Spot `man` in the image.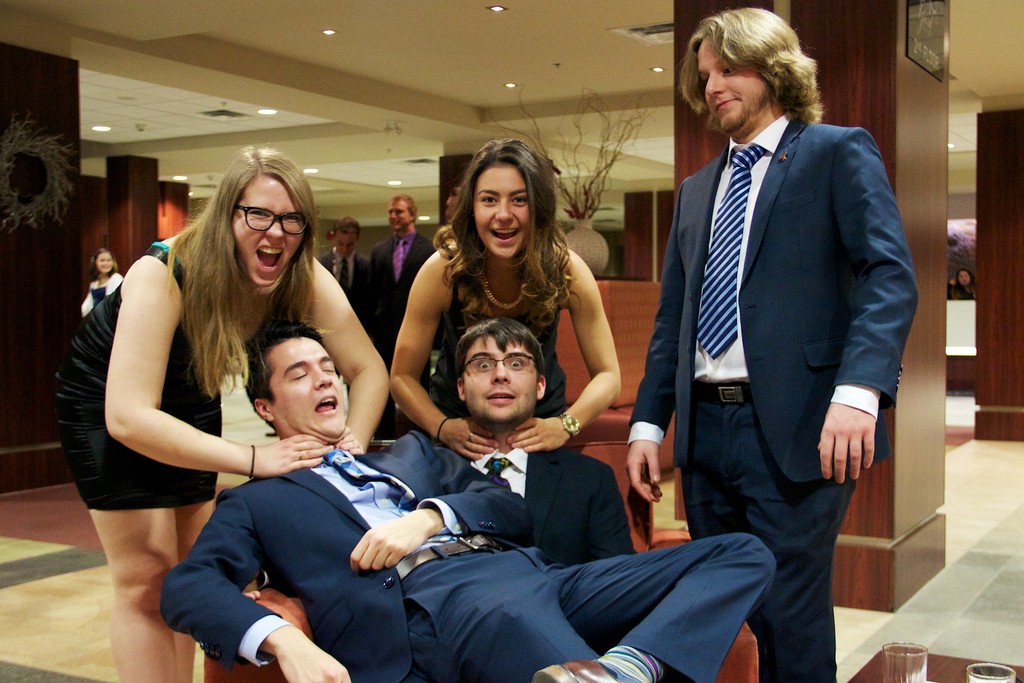
`man` found at BBox(315, 213, 376, 307).
